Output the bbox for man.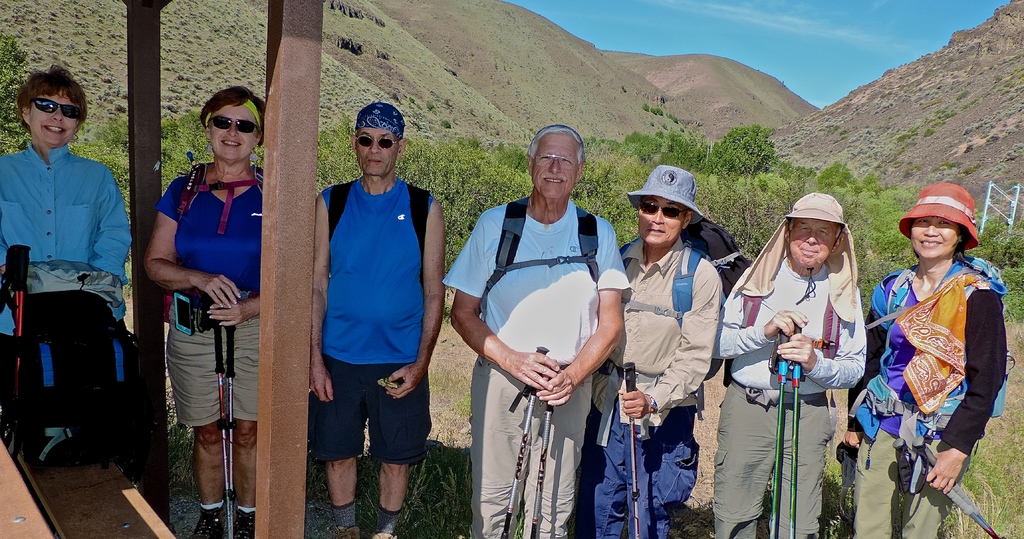
[left=618, top=165, right=727, bottom=538].
